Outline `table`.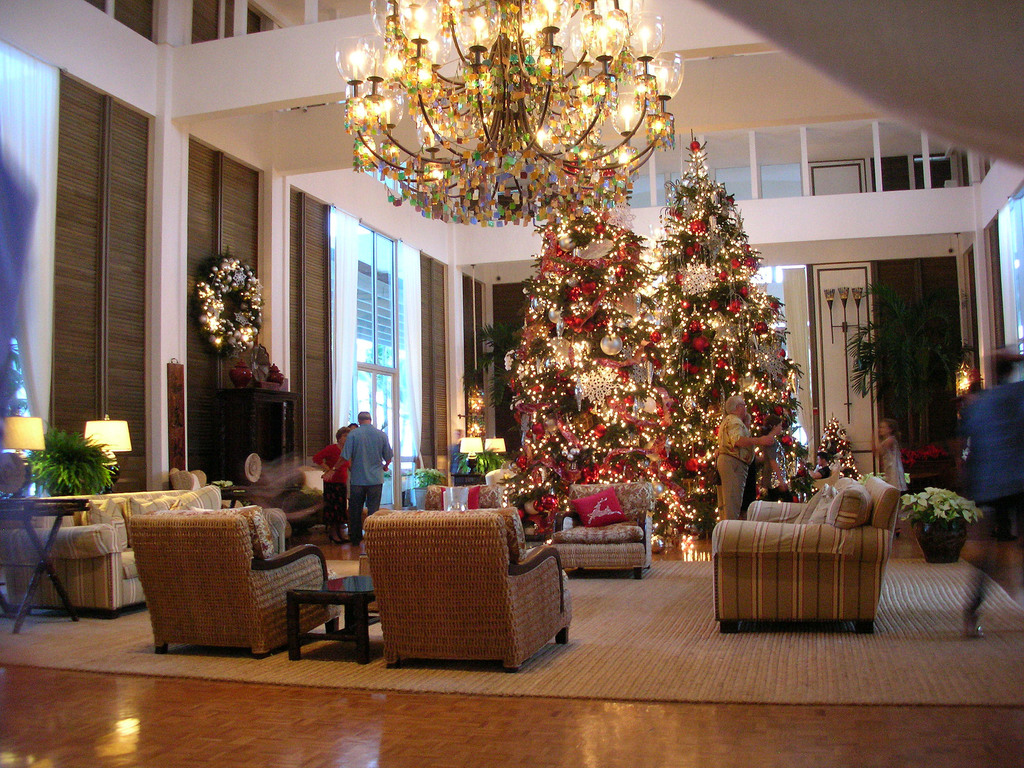
Outline: crop(290, 564, 369, 659).
